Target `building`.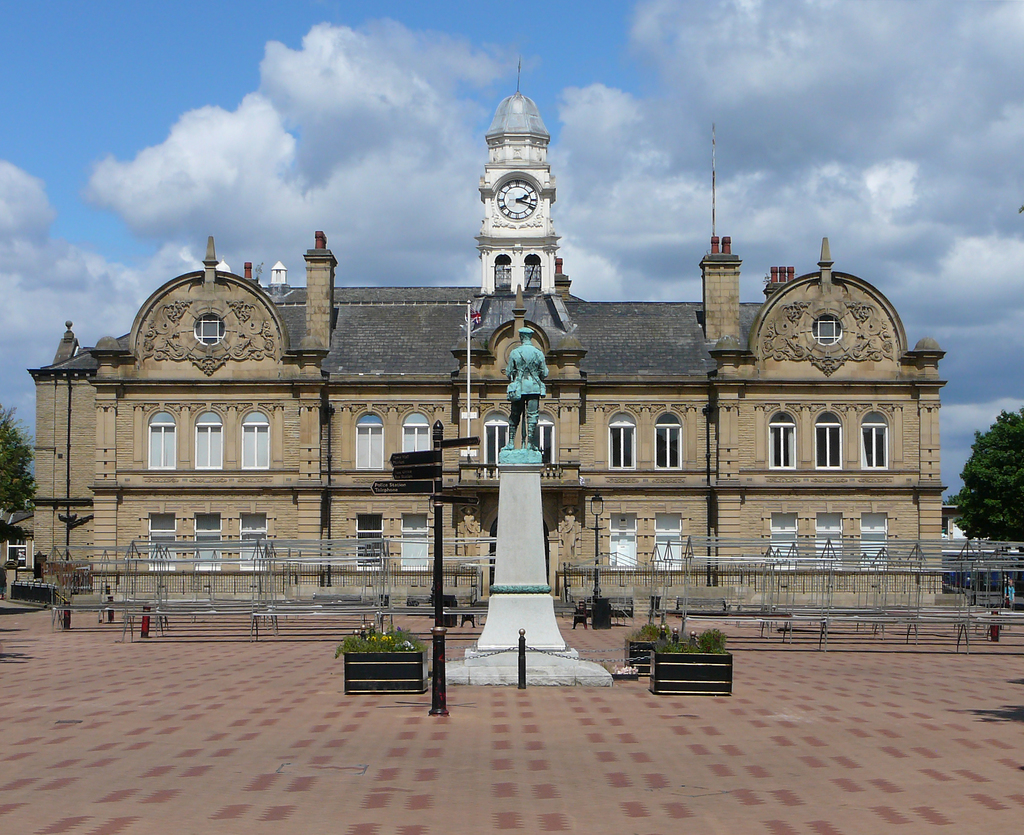
Target region: 28, 58, 970, 604.
